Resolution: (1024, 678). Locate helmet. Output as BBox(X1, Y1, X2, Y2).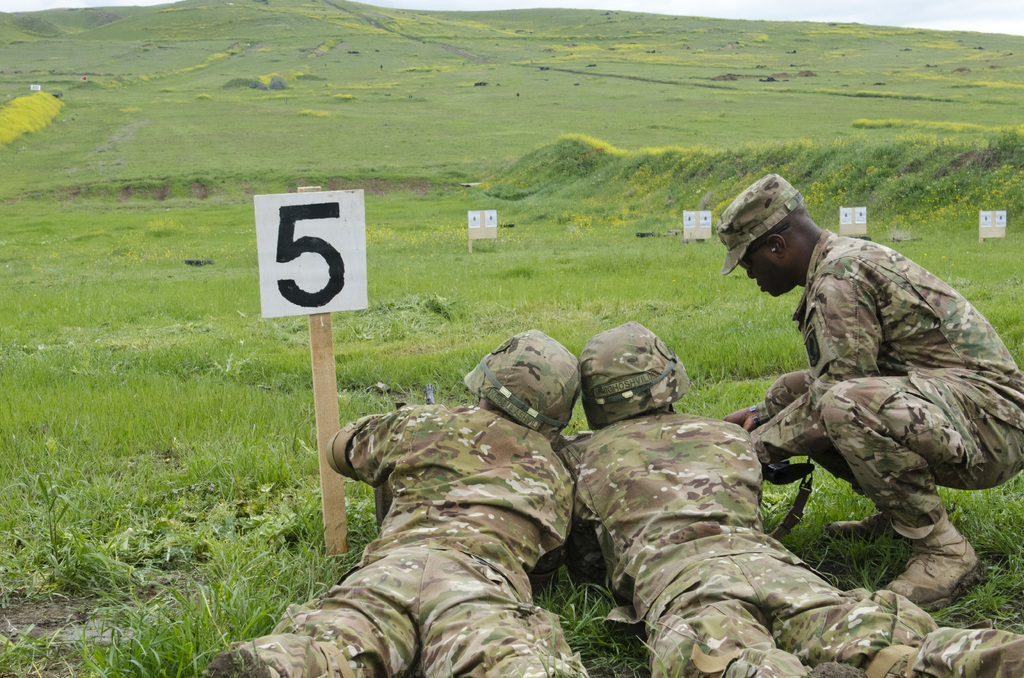
BBox(570, 321, 693, 424).
